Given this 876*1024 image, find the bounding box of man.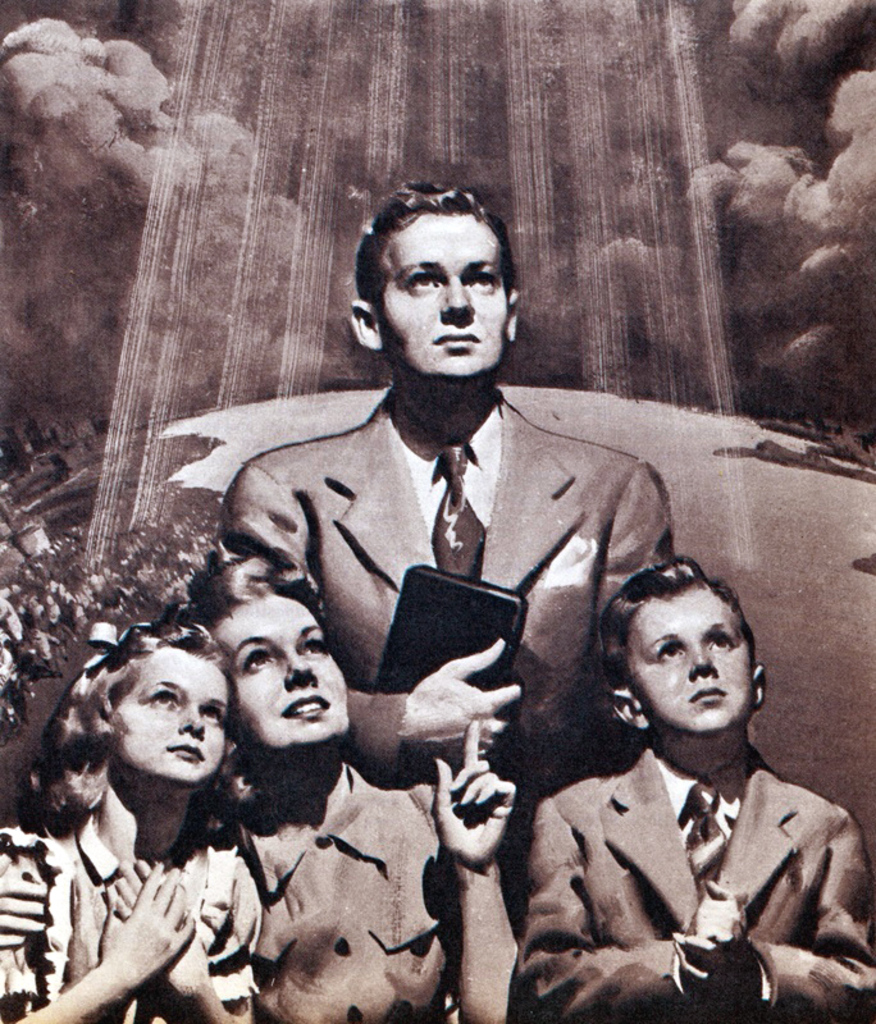
left=493, top=518, right=852, bottom=1021.
